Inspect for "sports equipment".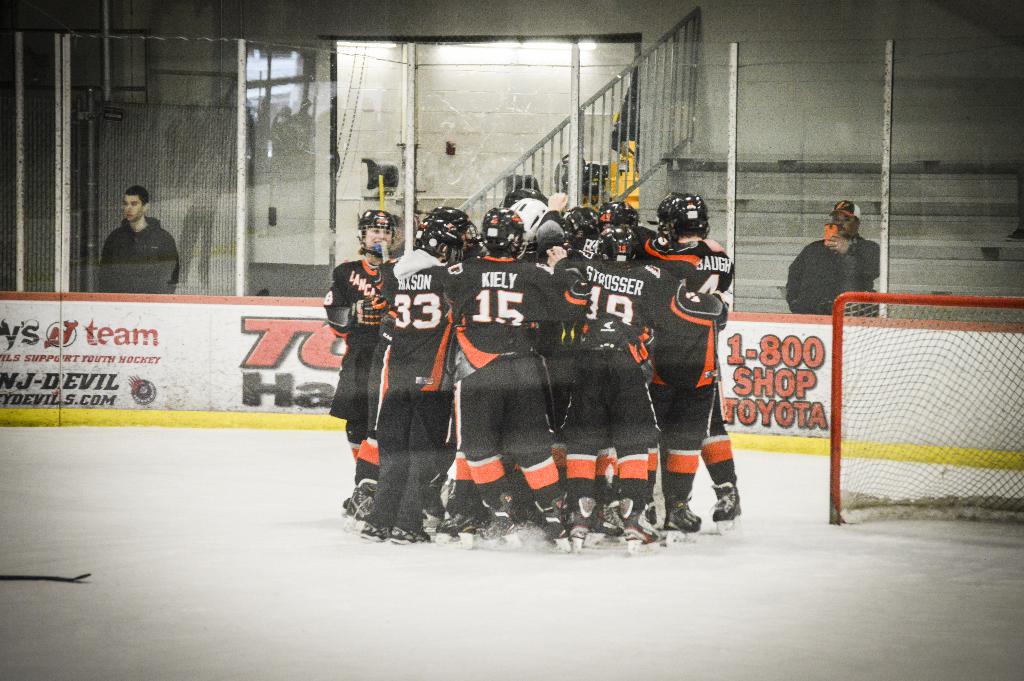
Inspection: x1=623 y1=496 x2=669 y2=558.
